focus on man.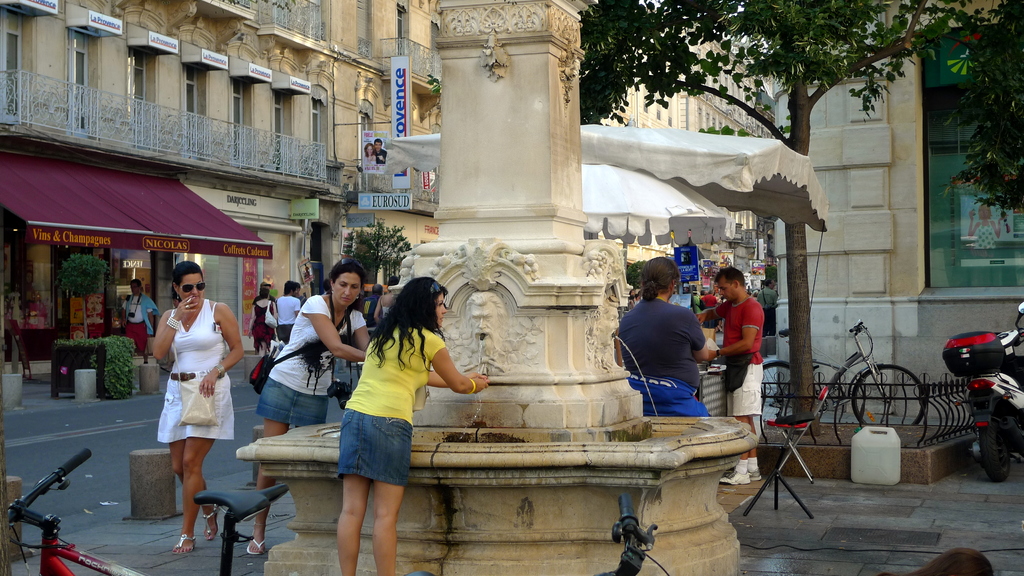
Focused at box=[756, 277, 777, 337].
